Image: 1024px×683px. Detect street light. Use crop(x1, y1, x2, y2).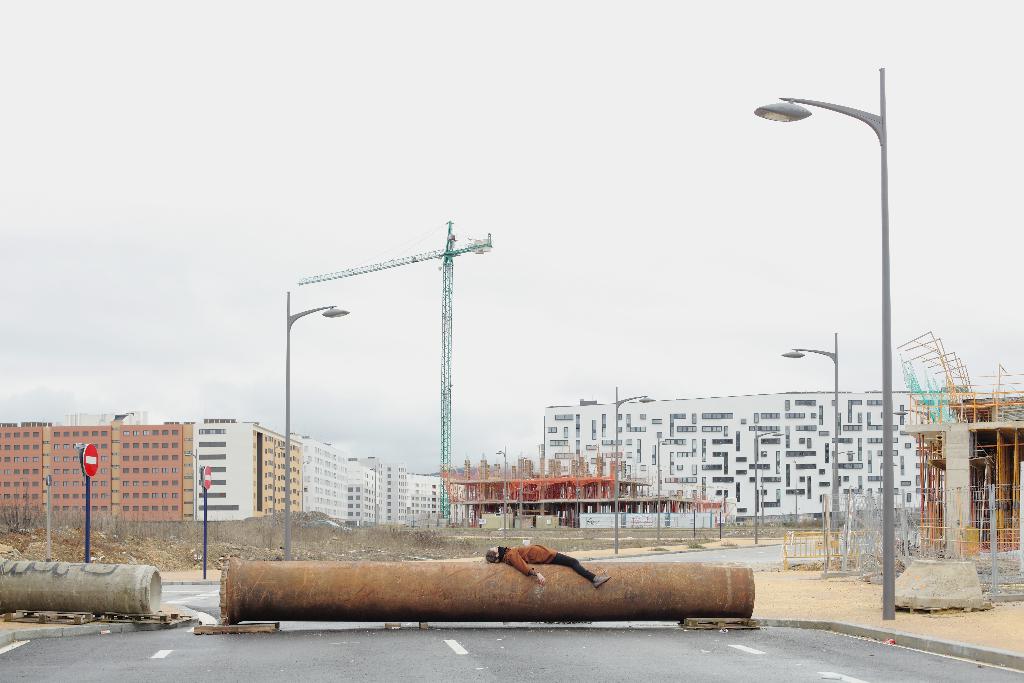
crop(278, 286, 351, 565).
